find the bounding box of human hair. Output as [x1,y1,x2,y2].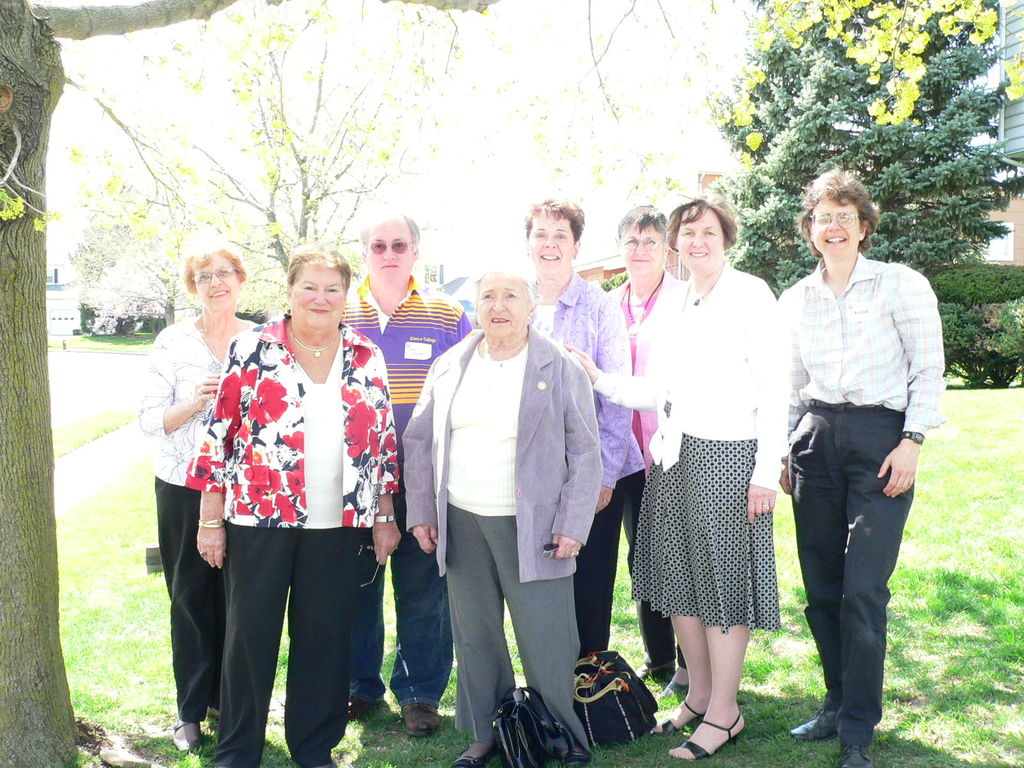
[613,201,669,241].
